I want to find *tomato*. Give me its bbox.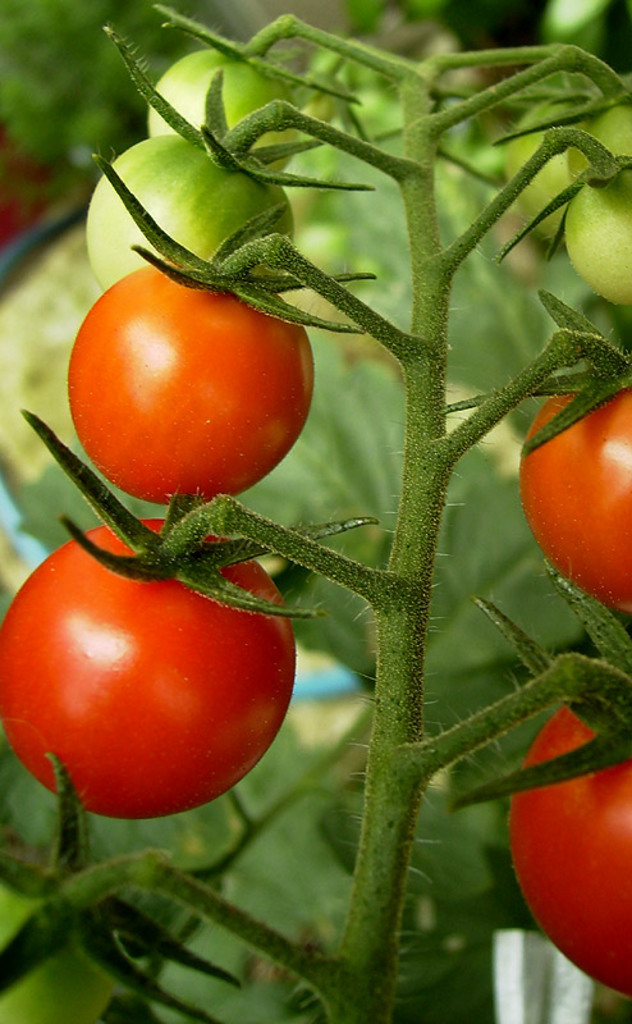
locate(60, 233, 315, 495).
